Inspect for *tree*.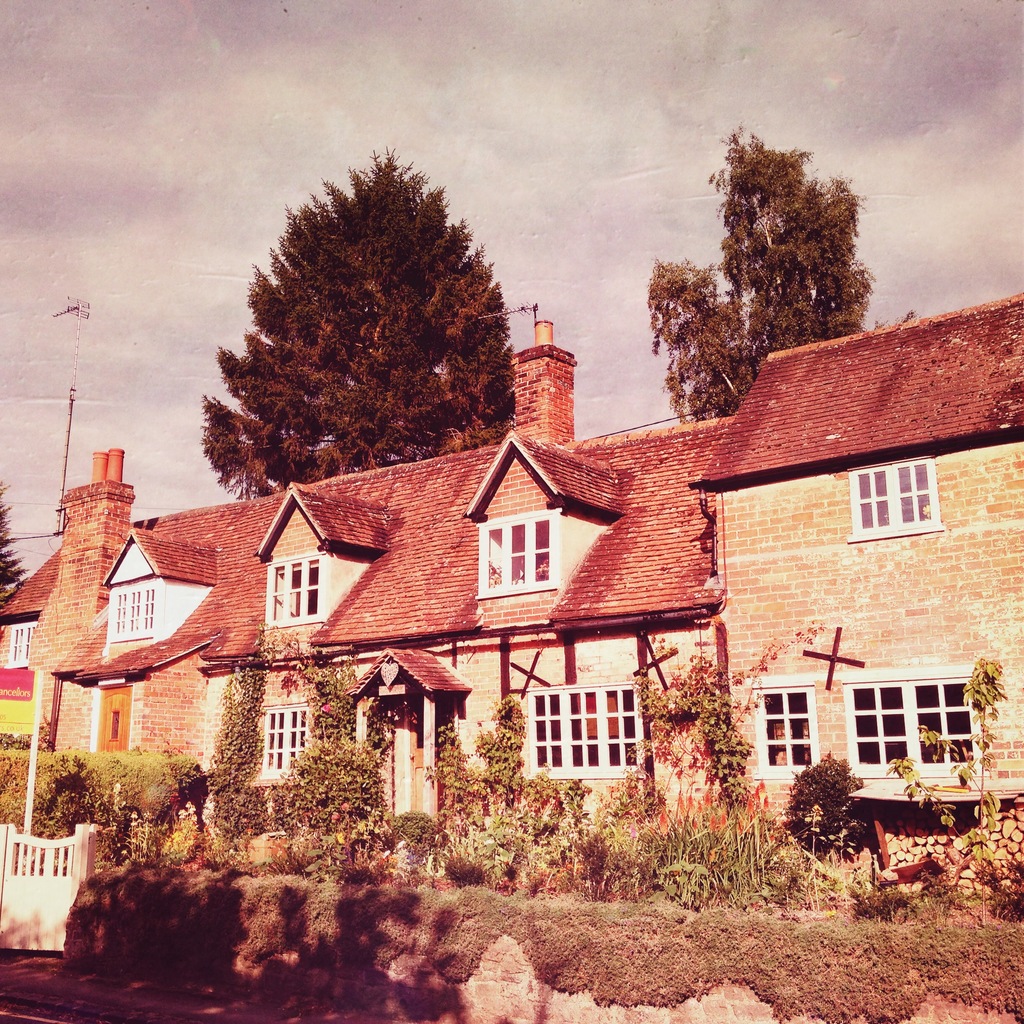
Inspection: bbox(230, 155, 514, 490).
